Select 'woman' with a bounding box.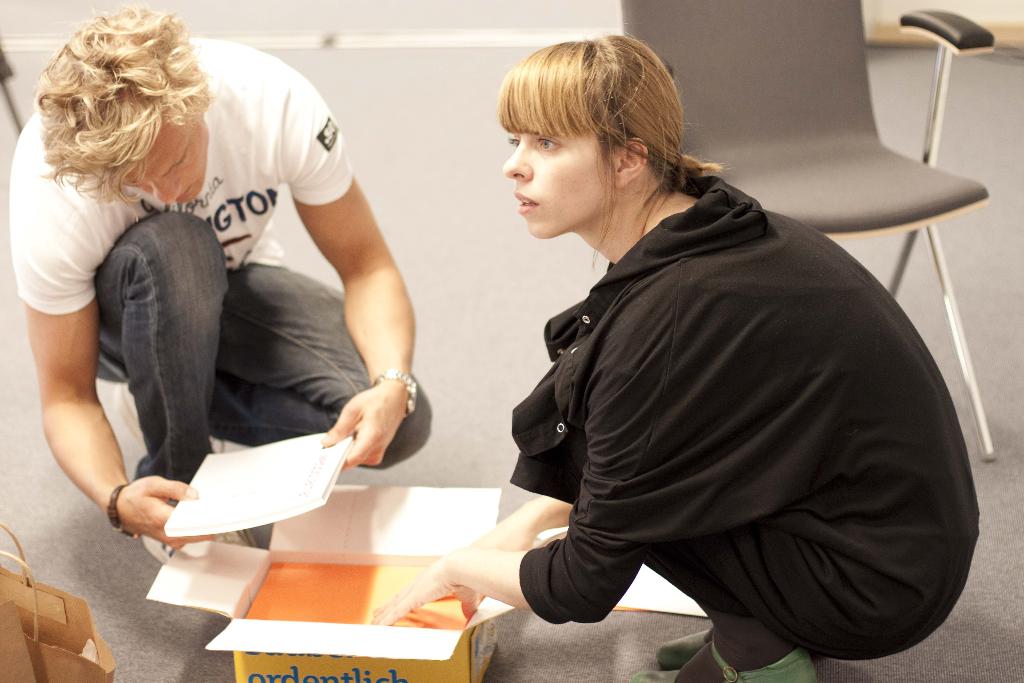
(x1=364, y1=30, x2=977, y2=682).
